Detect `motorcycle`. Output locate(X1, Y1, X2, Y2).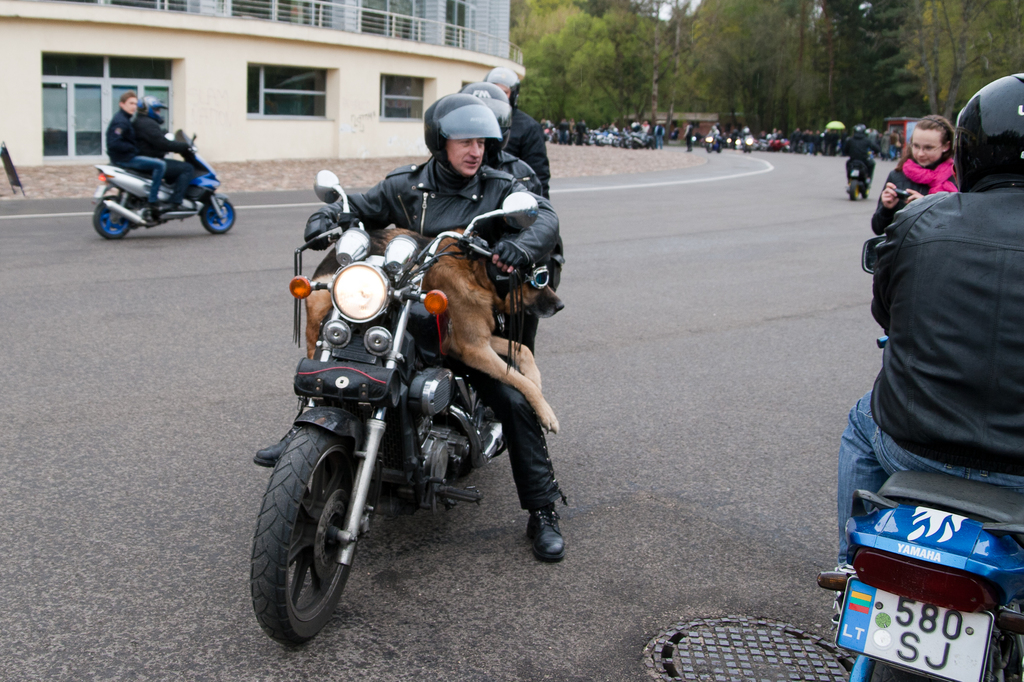
locate(590, 131, 611, 146).
